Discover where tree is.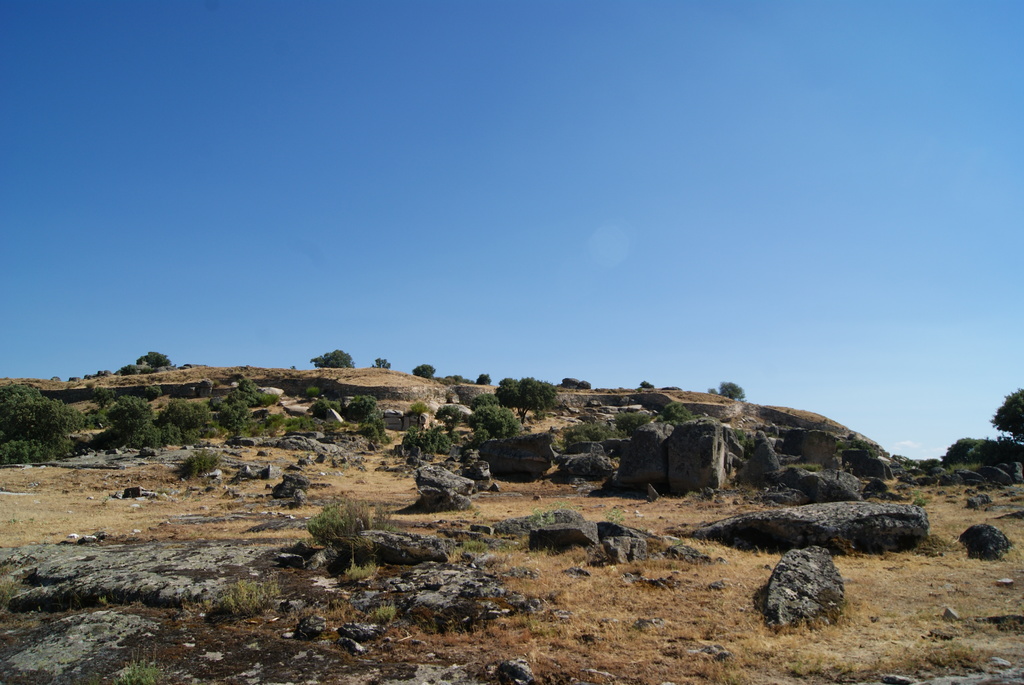
Discovered at [x1=159, y1=398, x2=210, y2=441].
